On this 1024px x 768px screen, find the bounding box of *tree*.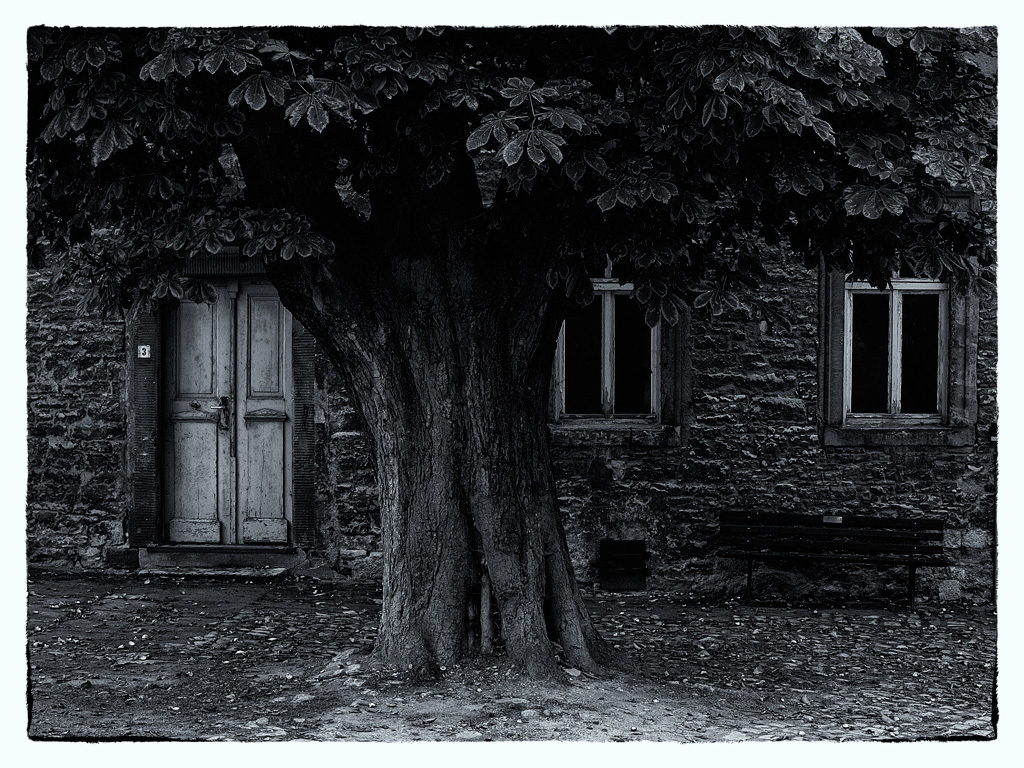
Bounding box: left=19, top=12, right=1003, bottom=684.
